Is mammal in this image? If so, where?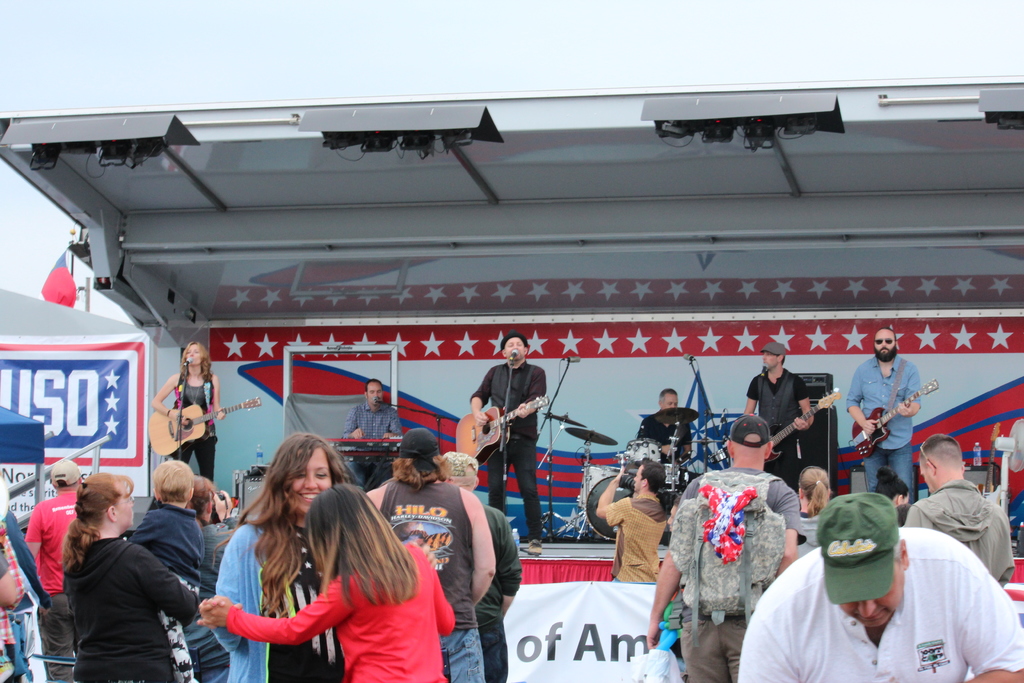
Yes, at 845,329,922,493.
